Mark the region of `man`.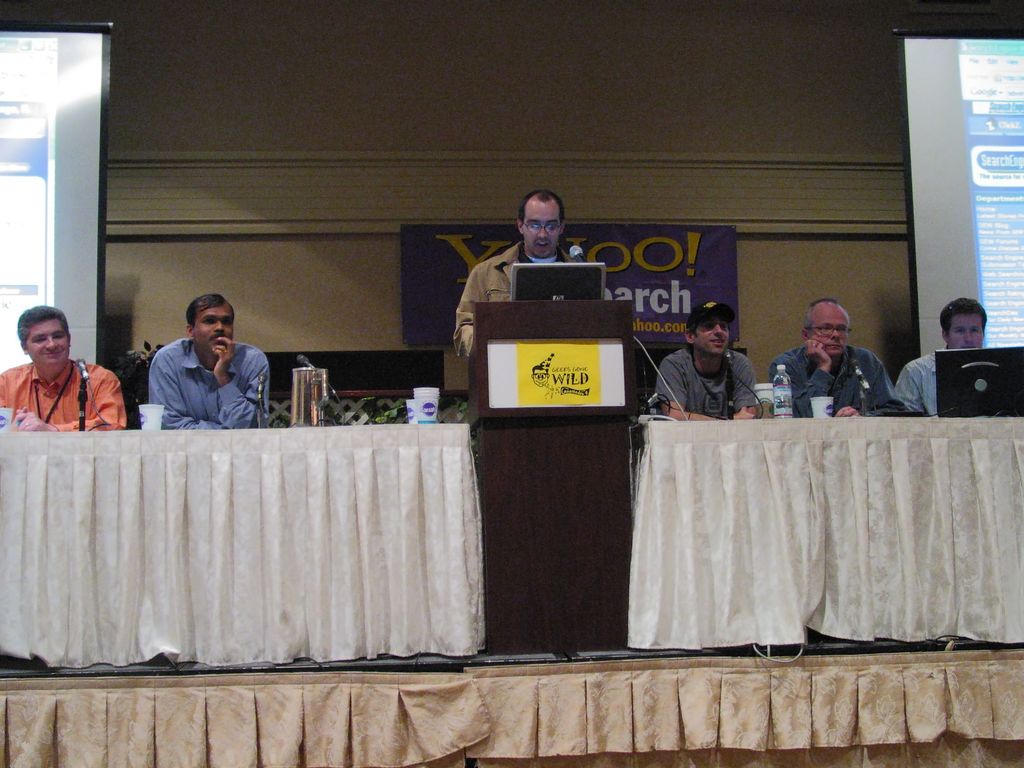
Region: <bbox>773, 299, 900, 420</bbox>.
